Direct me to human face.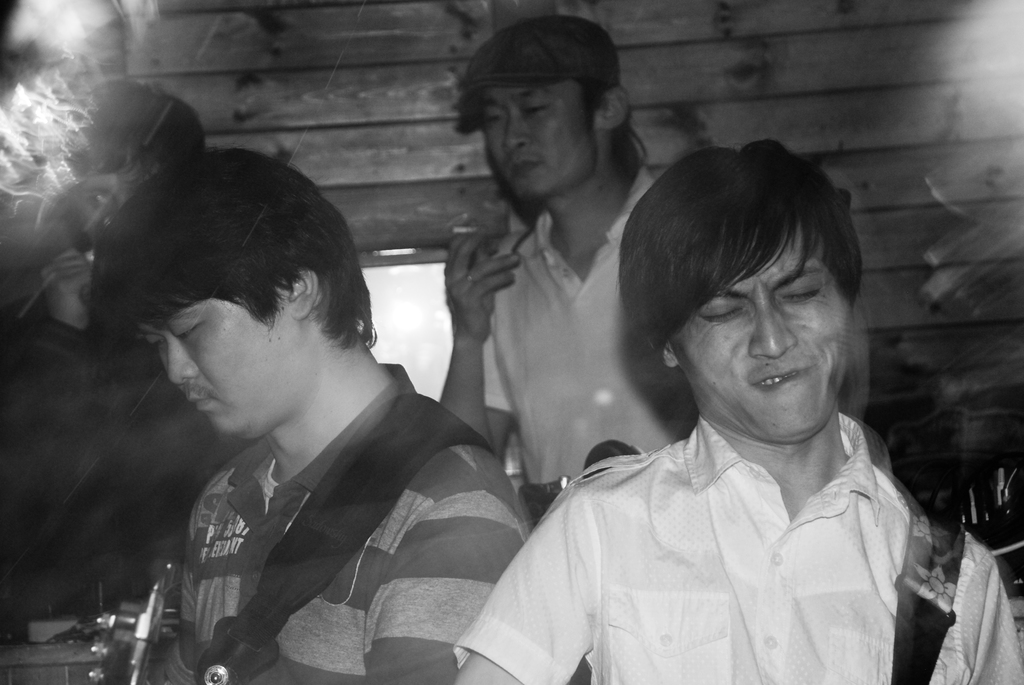
Direction: box(137, 304, 302, 442).
